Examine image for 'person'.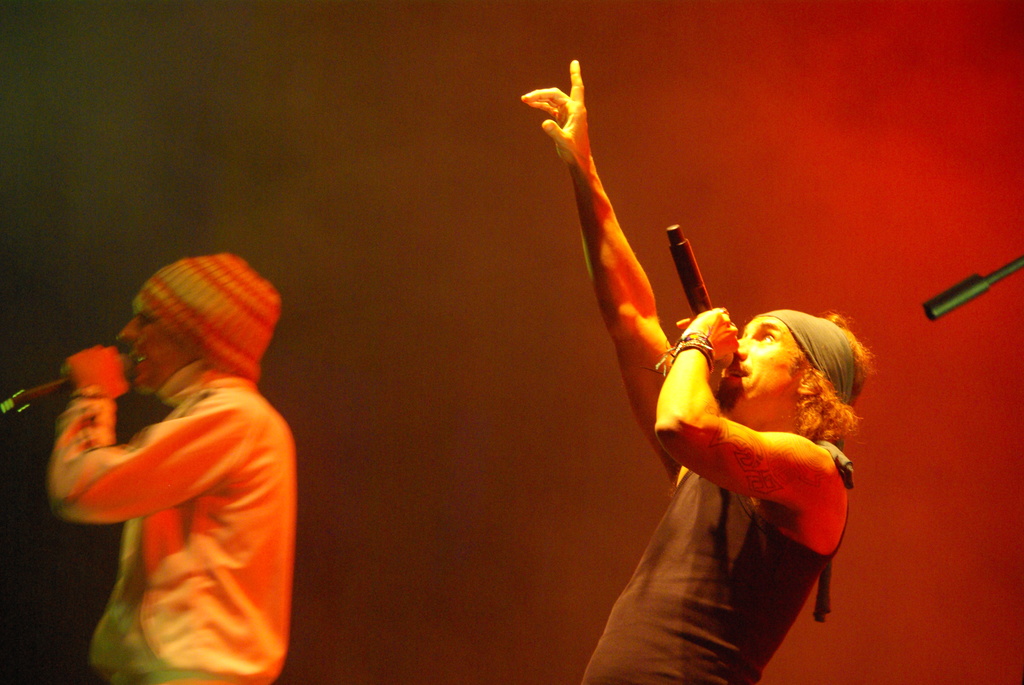
Examination result: (28, 242, 297, 673).
